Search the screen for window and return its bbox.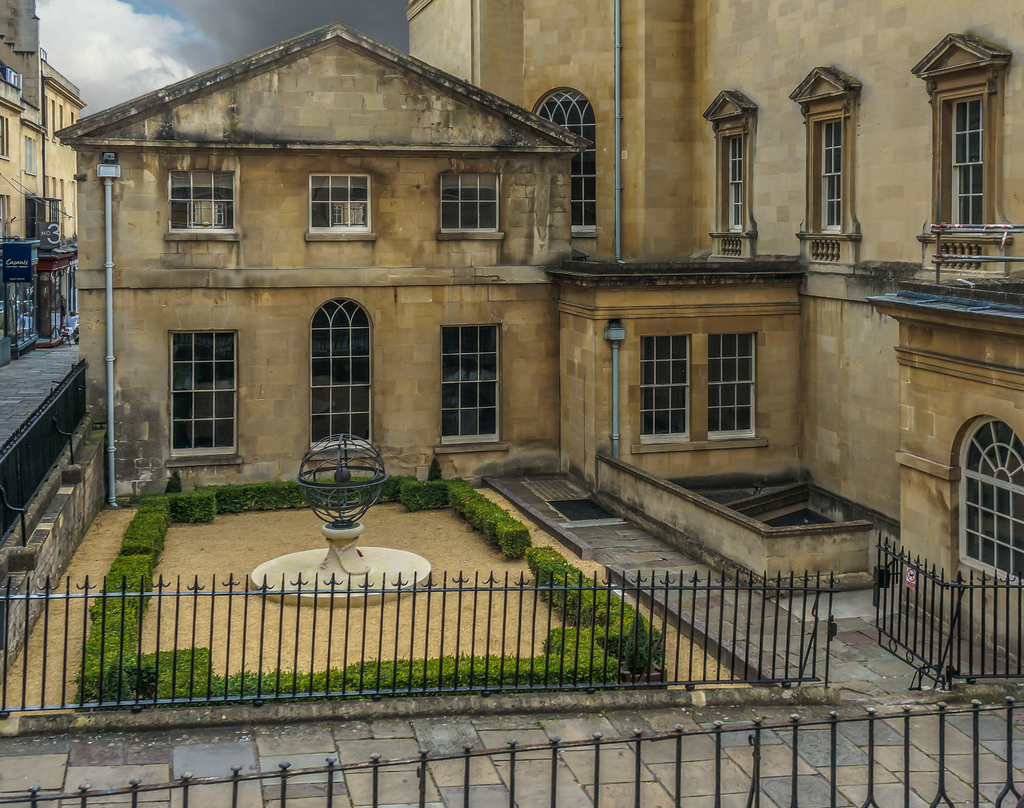
Found: bbox=[708, 333, 757, 442].
